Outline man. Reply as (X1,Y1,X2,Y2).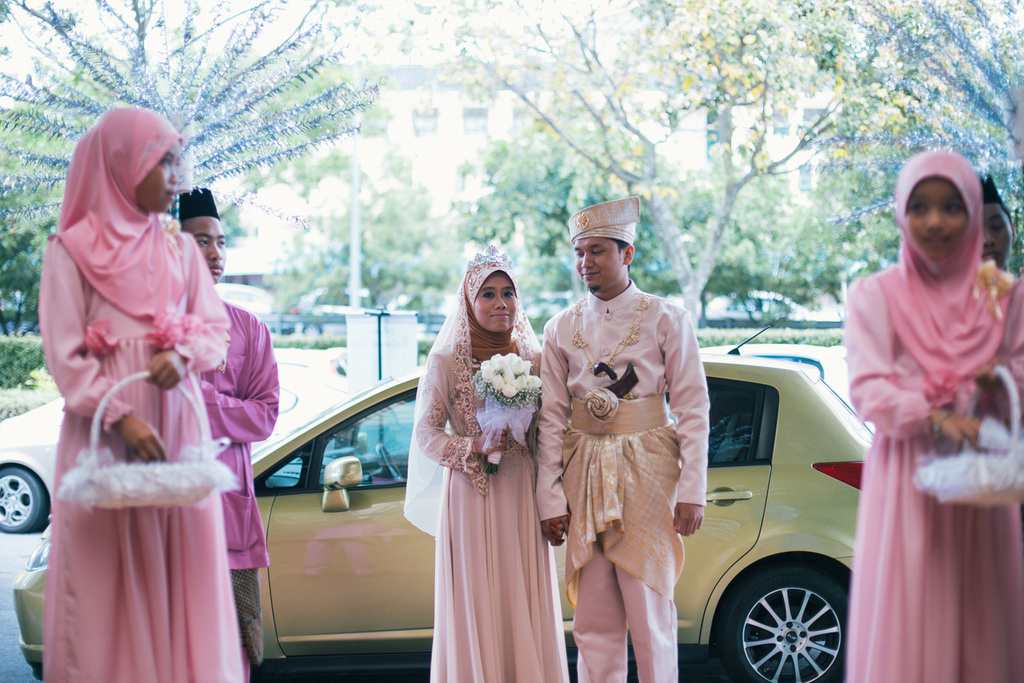
(547,206,720,678).
